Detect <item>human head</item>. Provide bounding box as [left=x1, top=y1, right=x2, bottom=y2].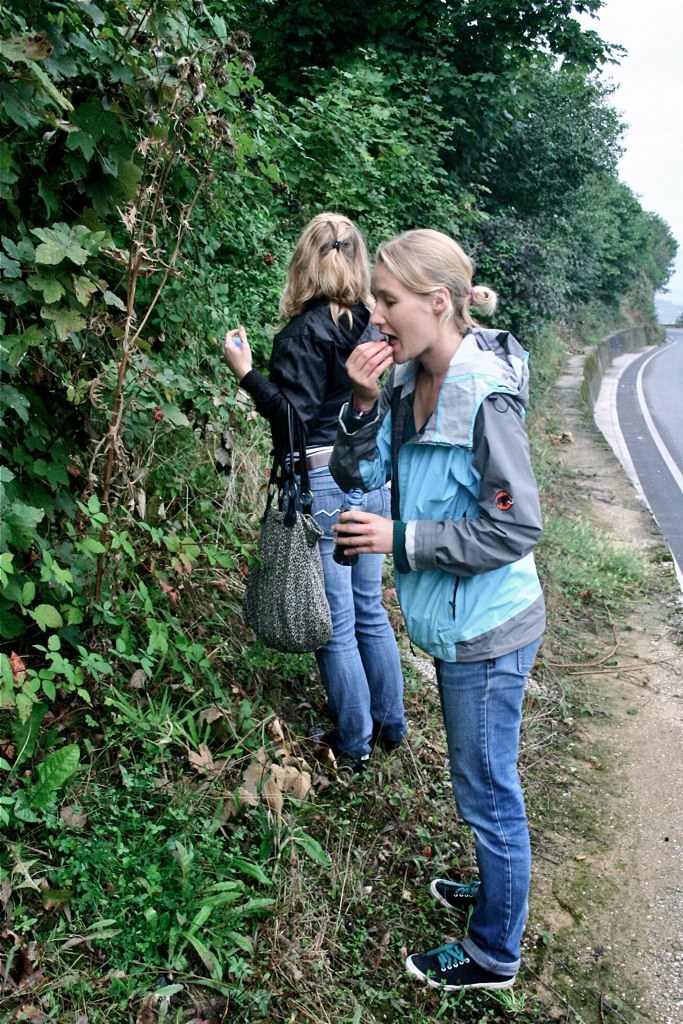
[left=293, top=210, right=369, bottom=304].
